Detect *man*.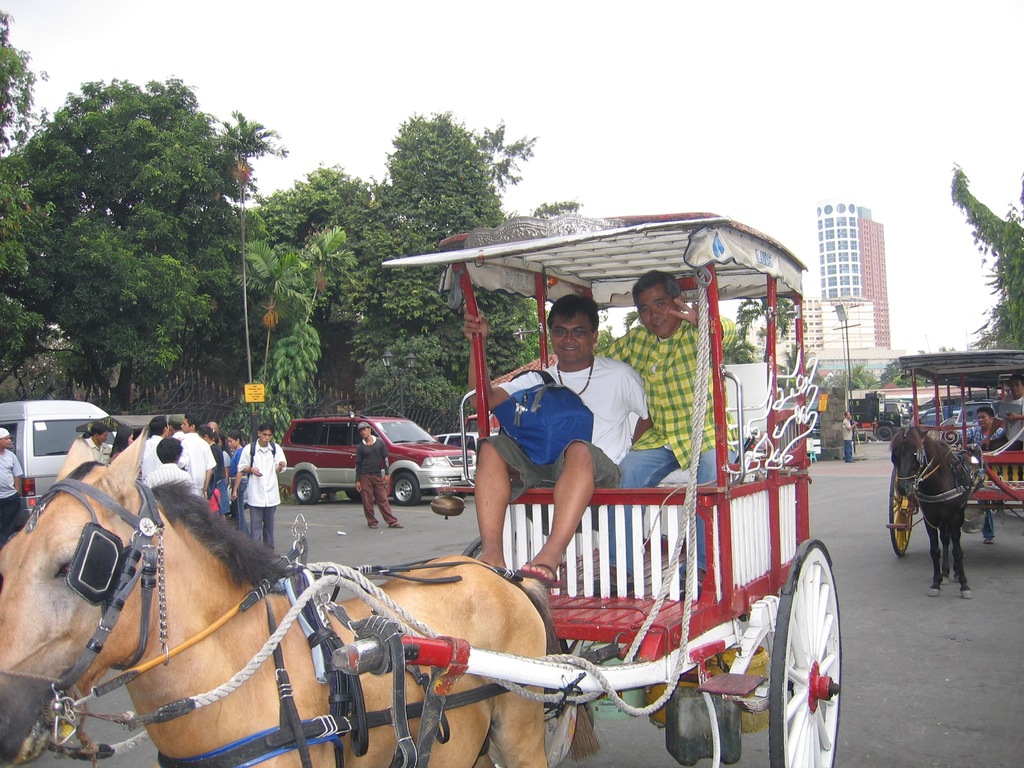
Detected at (x1=841, y1=410, x2=858, y2=463).
